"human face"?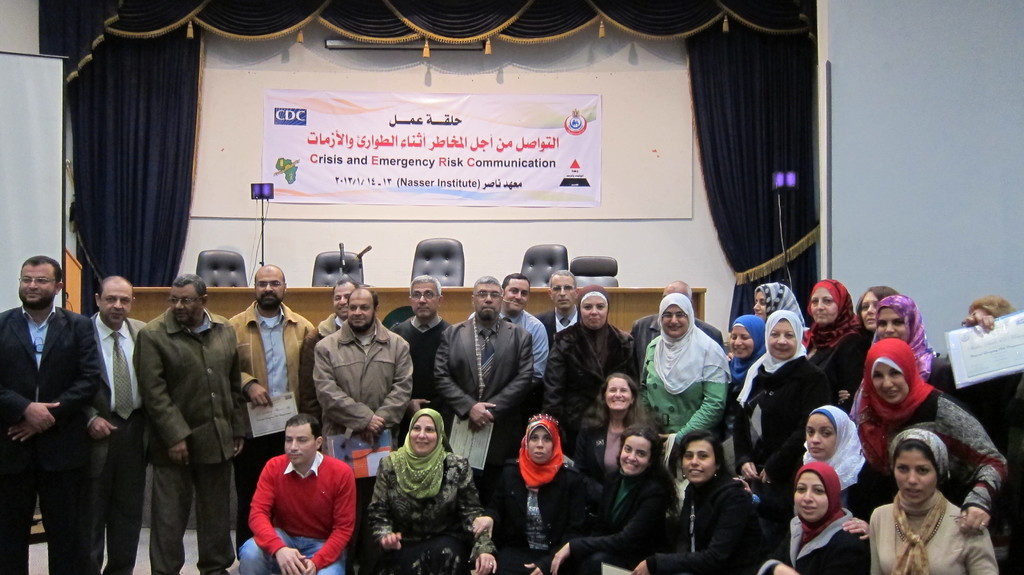
{"left": 607, "top": 377, "right": 631, "bottom": 411}
